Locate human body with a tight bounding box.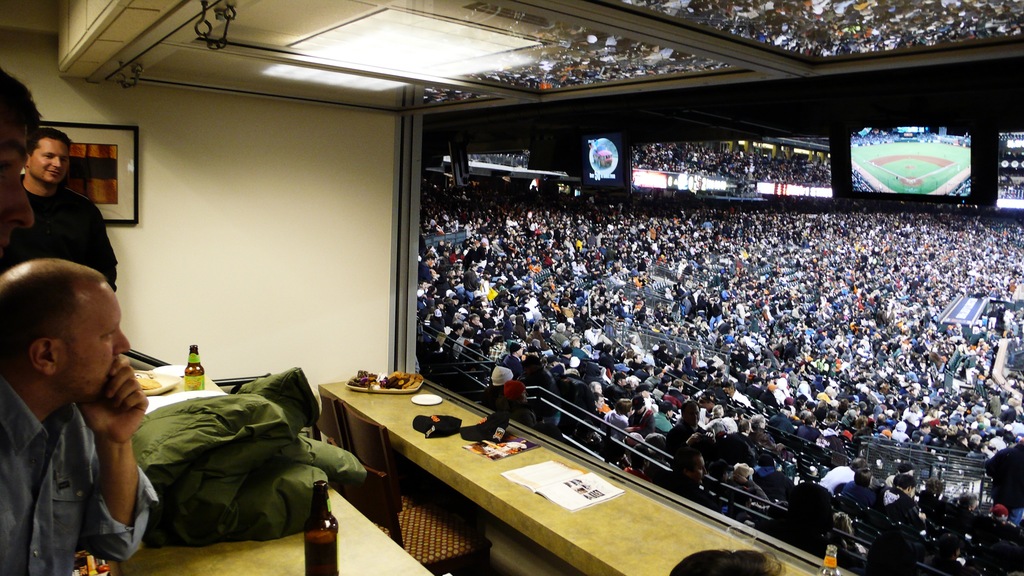
610 406 620 416.
